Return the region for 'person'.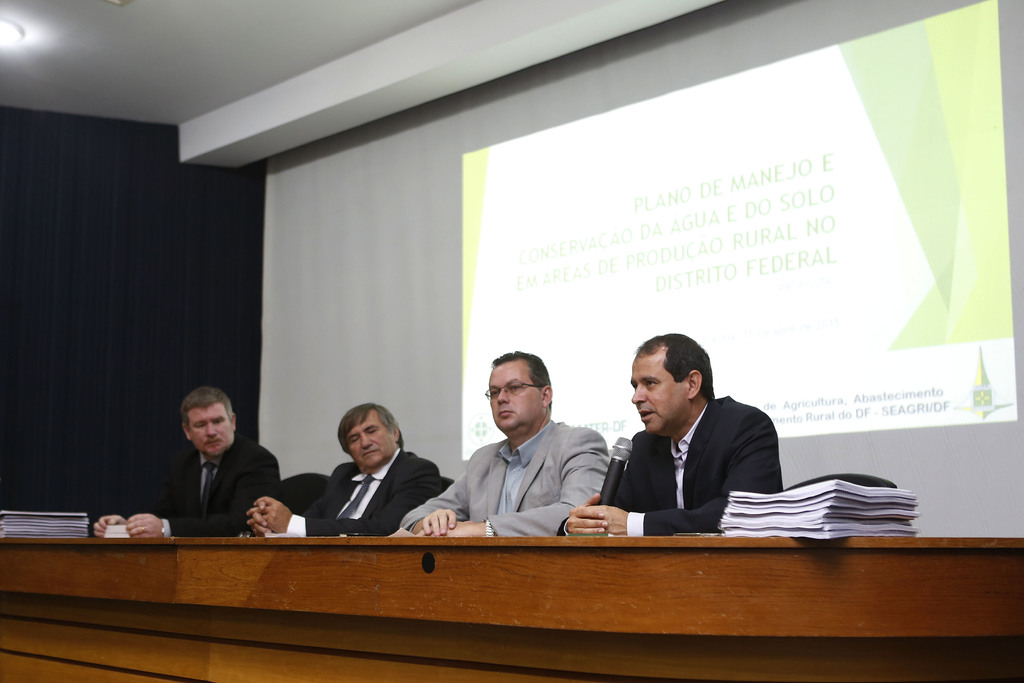
[556, 333, 781, 531].
